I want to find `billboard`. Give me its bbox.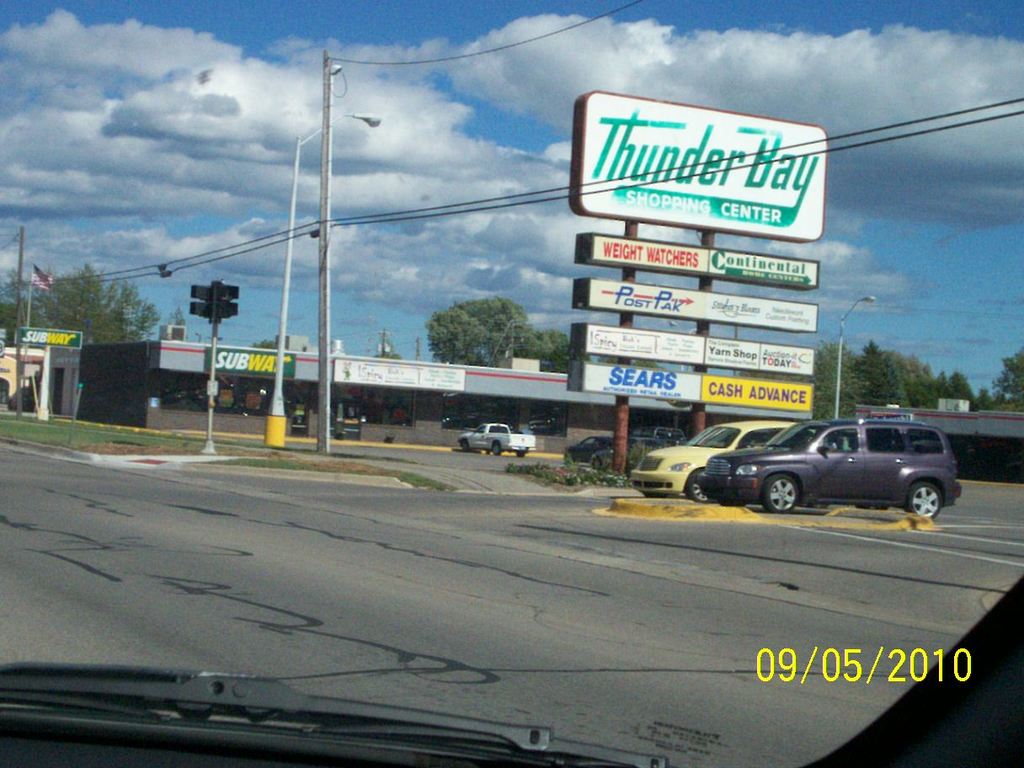
bbox=[579, 321, 808, 372].
